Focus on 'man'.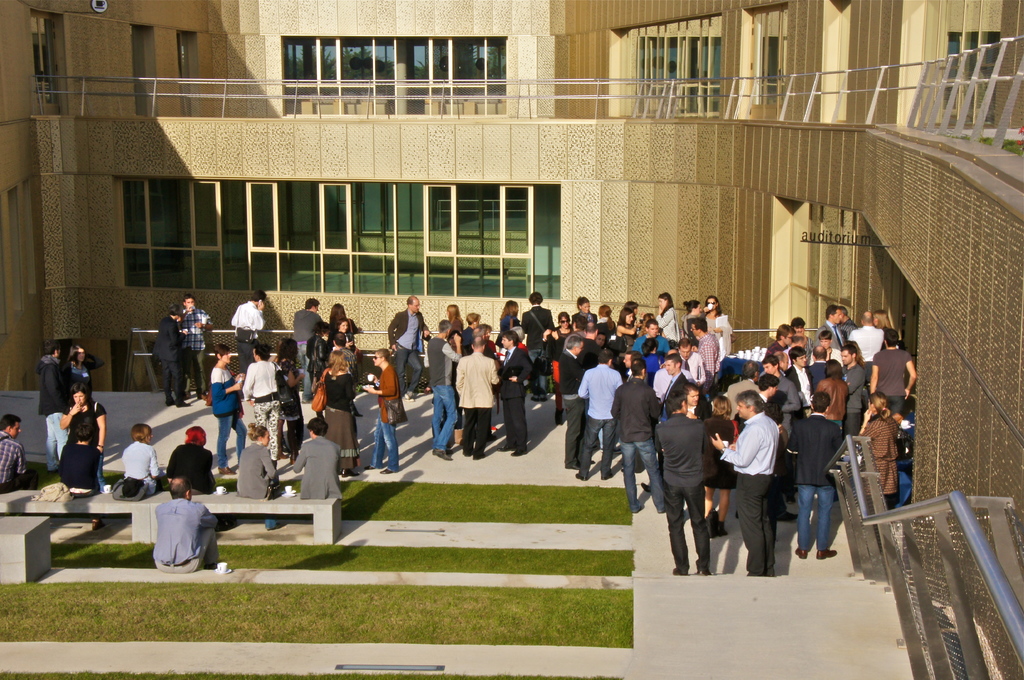
Focused at 496:331:531:456.
